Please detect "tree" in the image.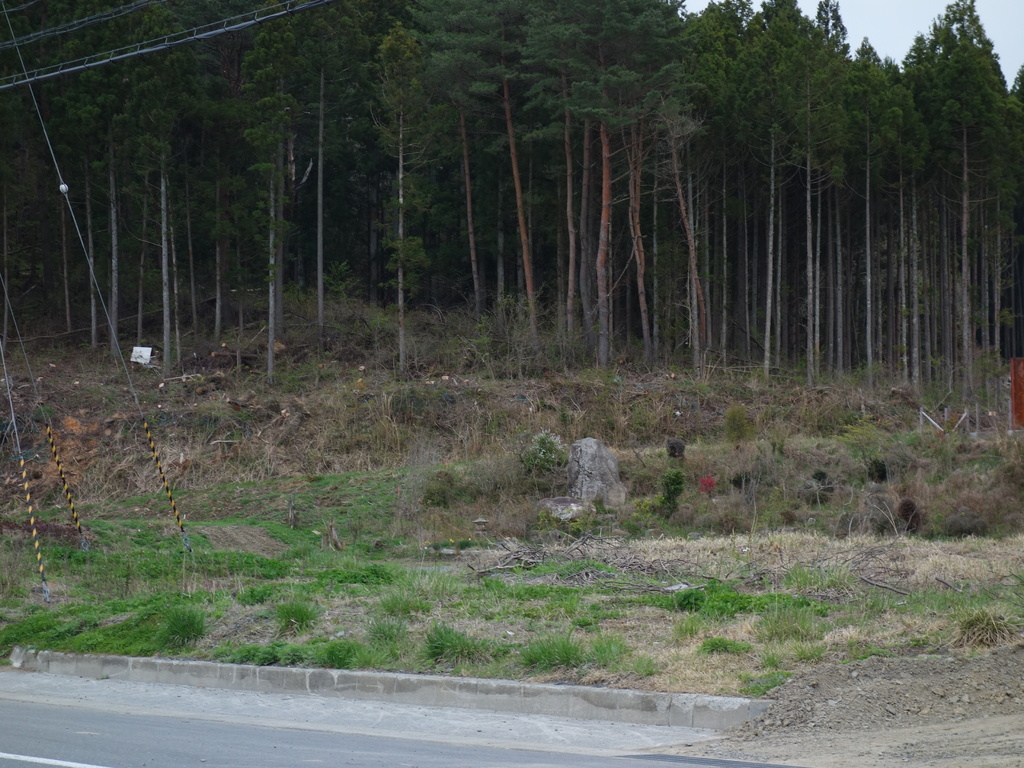
721 0 826 399.
